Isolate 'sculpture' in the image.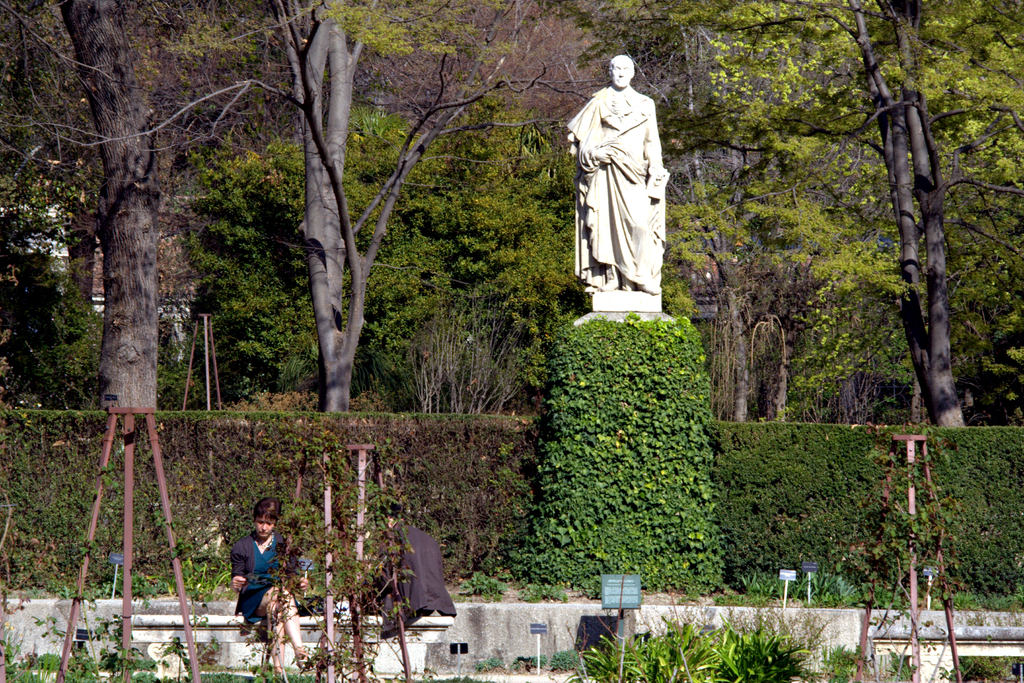
Isolated region: bbox=[577, 48, 683, 307].
